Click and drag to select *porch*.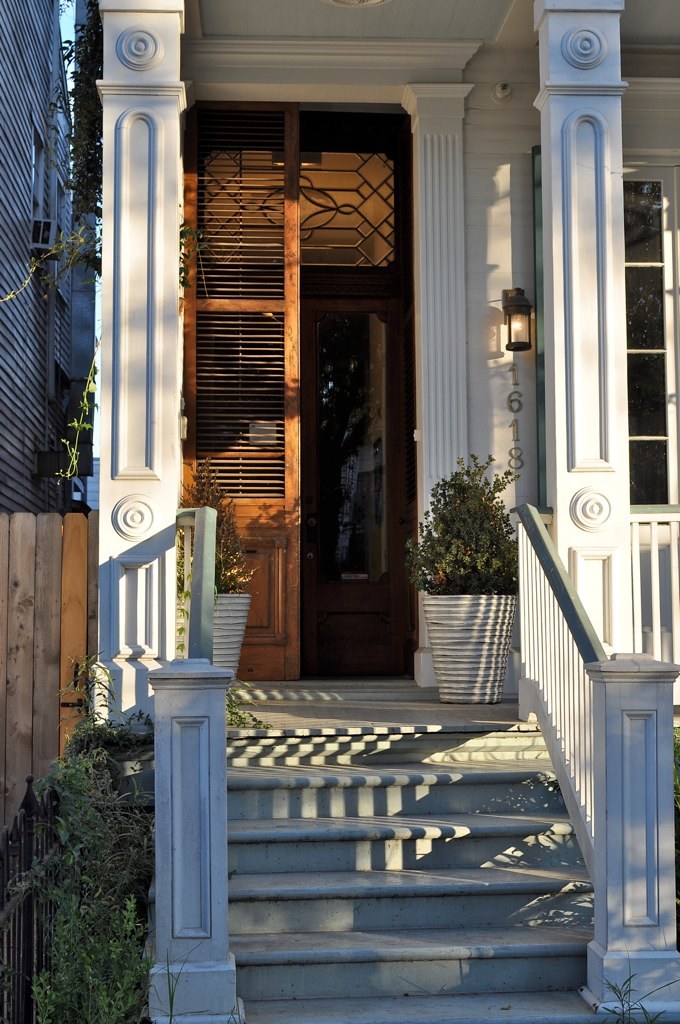
Selection: detection(173, 507, 679, 721).
